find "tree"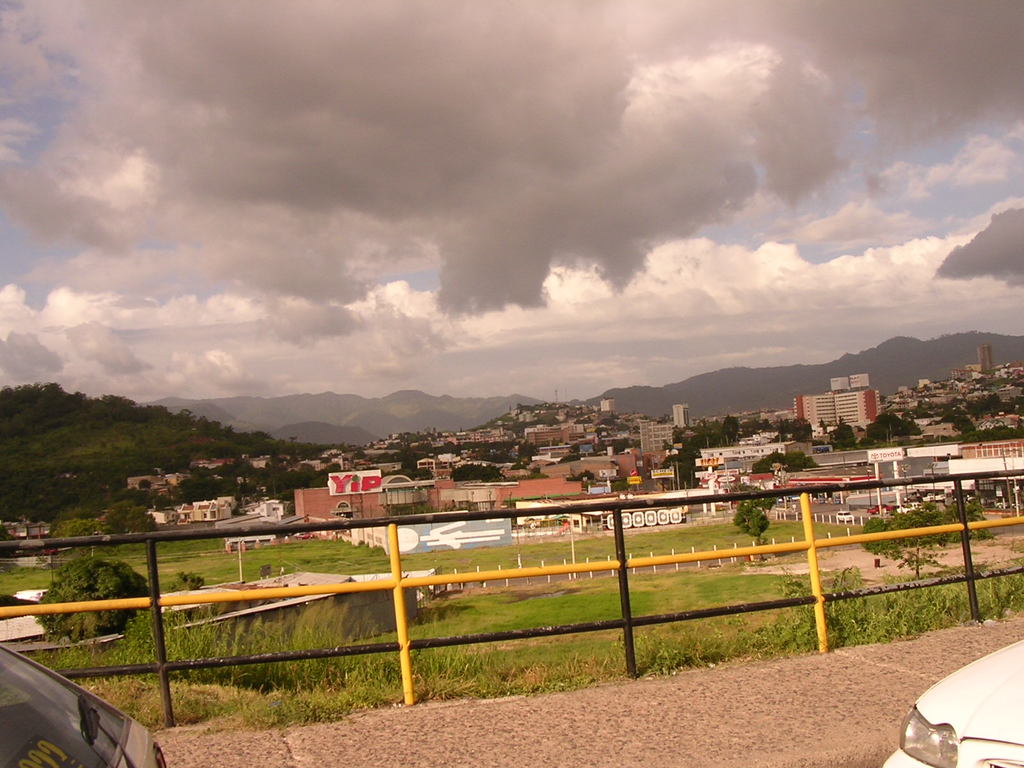
rect(833, 410, 859, 445)
